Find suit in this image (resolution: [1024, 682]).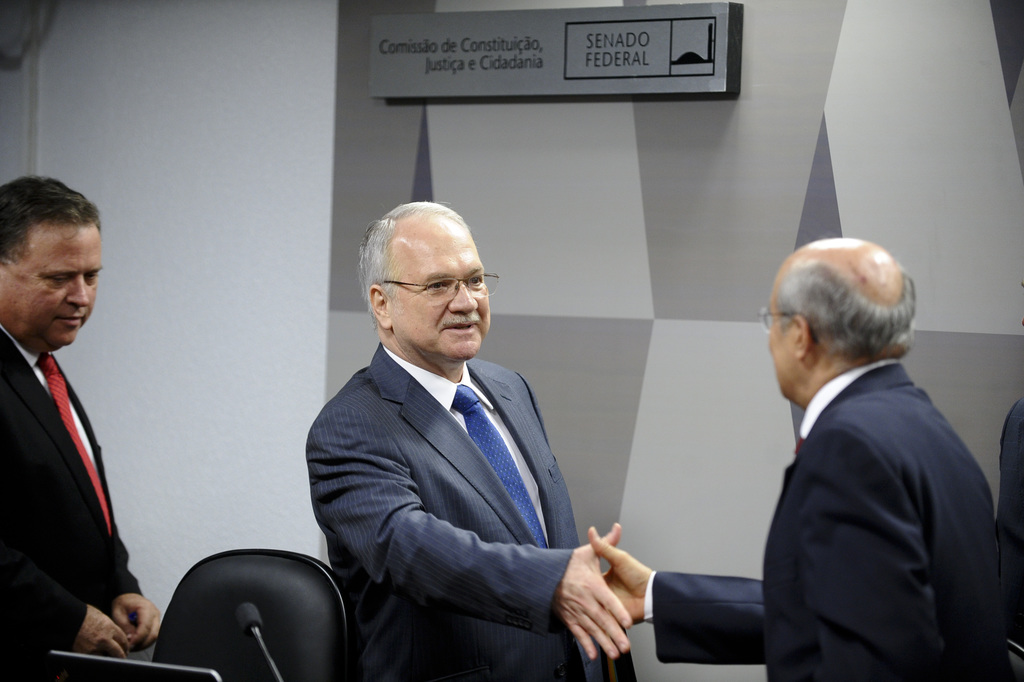
304,343,640,681.
